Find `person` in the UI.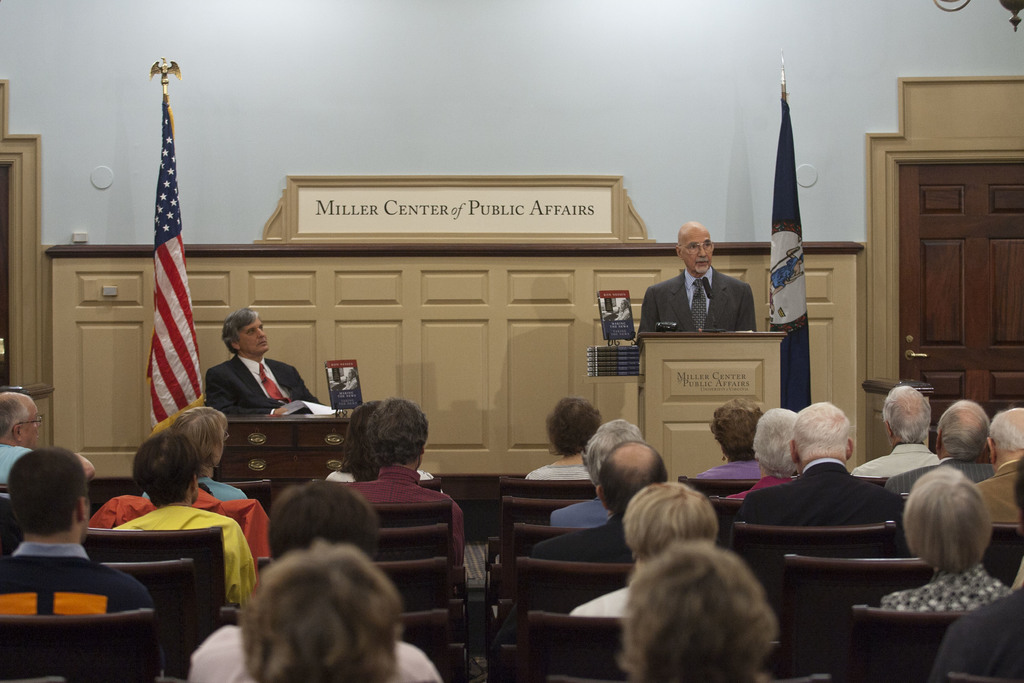
UI element at rect(543, 418, 641, 525).
